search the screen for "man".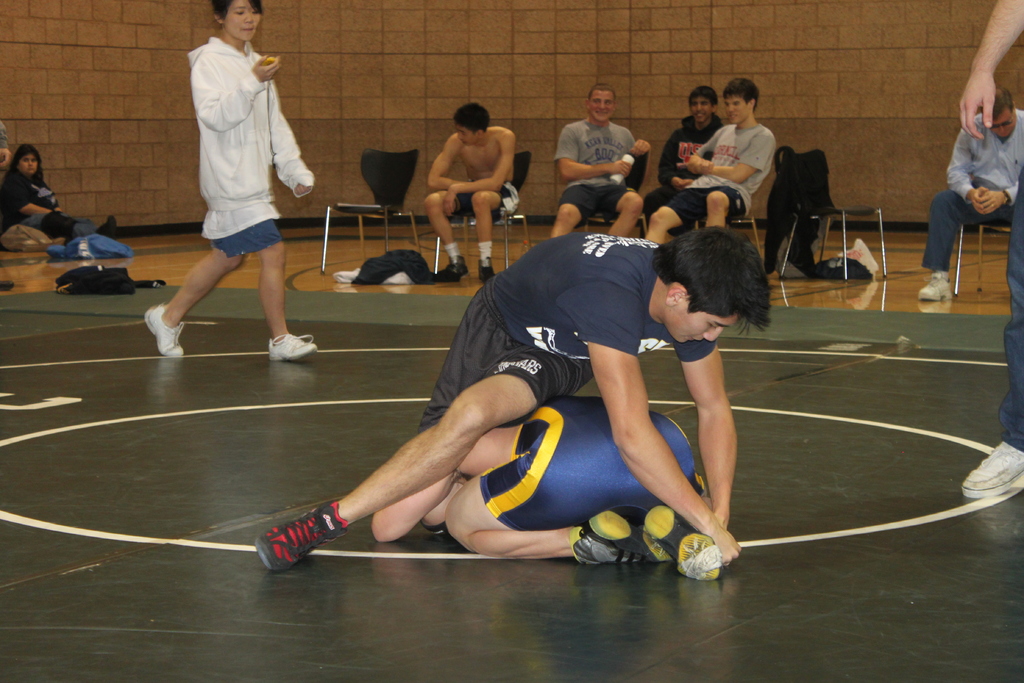
Found at Rect(640, 85, 724, 236).
